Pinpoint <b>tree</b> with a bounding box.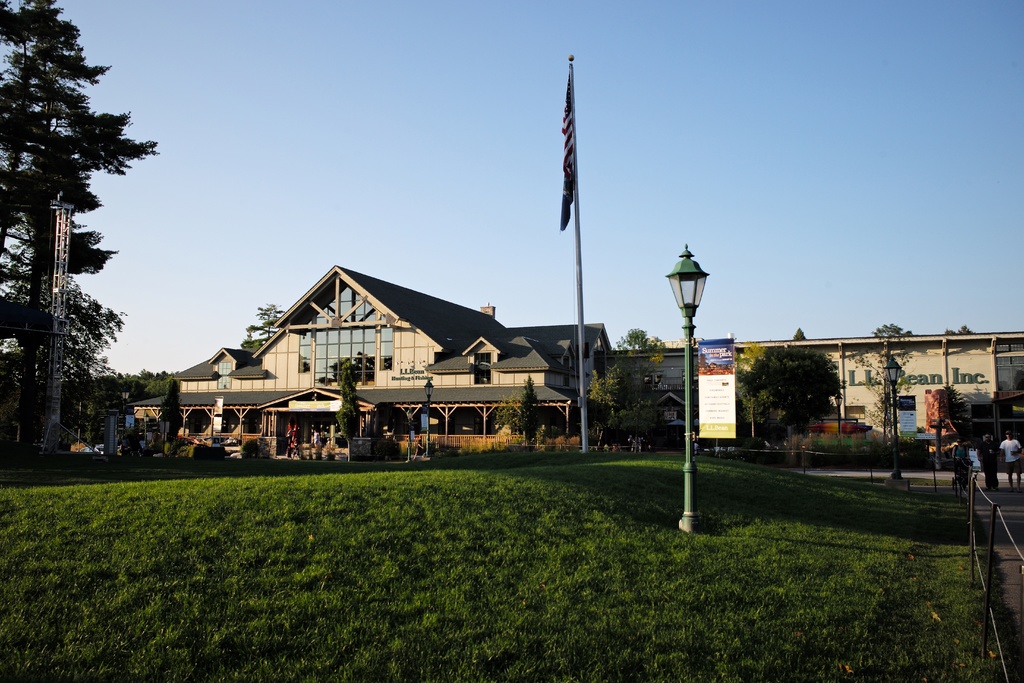
(x1=793, y1=323, x2=808, y2=342).
